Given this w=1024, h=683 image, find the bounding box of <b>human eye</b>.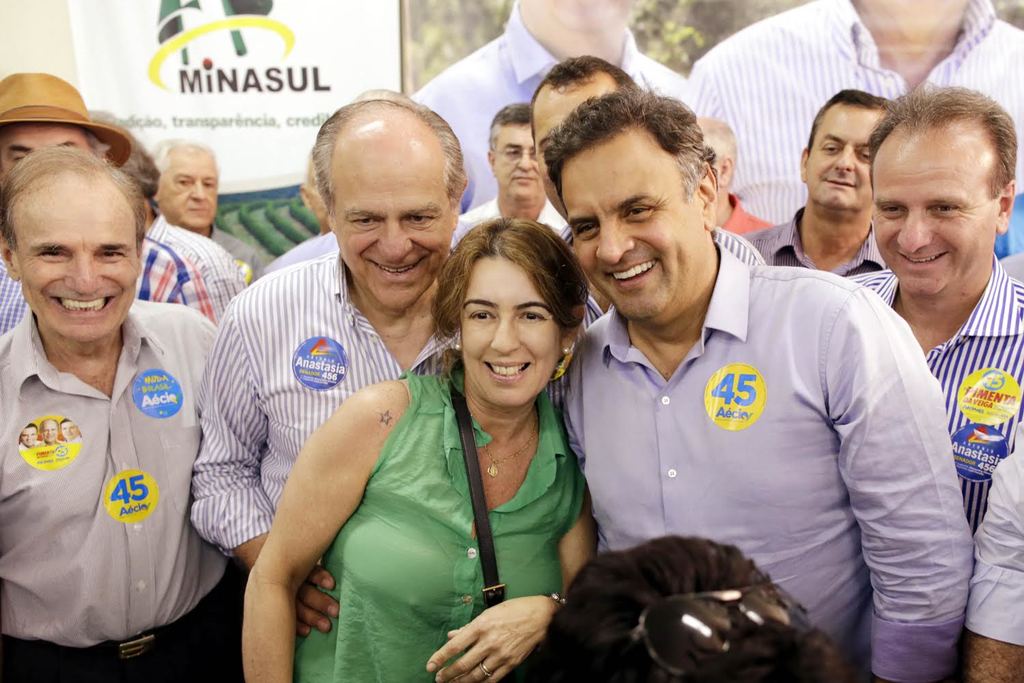
173, 176, 188, 189.
